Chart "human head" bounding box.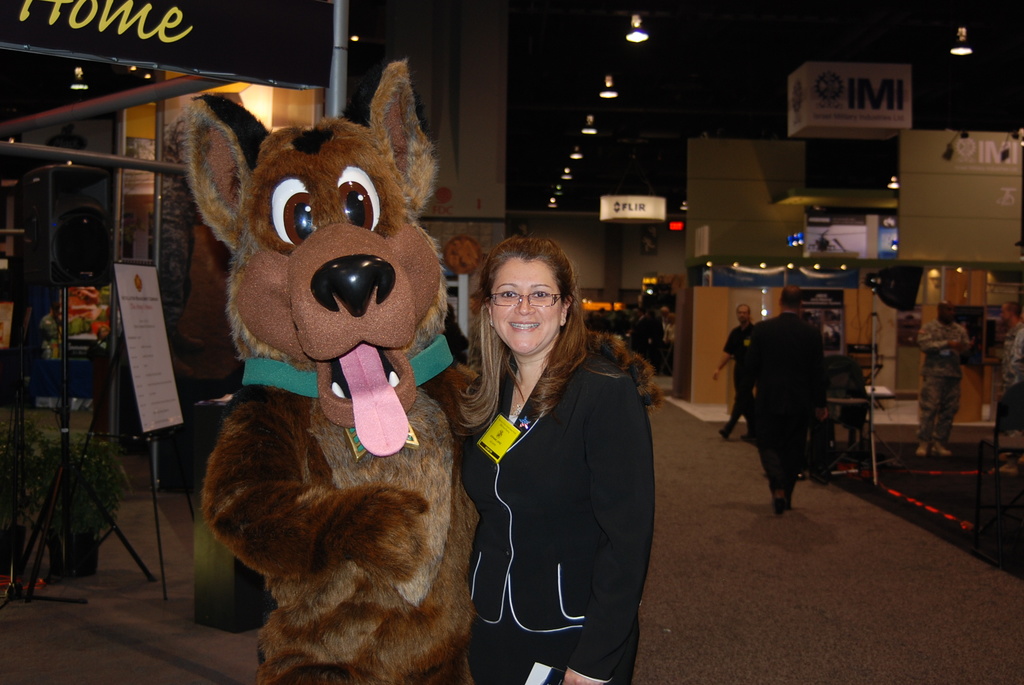
Charted: {"left": 736, "top": 305, "right": 750, "bottom": 320}.
